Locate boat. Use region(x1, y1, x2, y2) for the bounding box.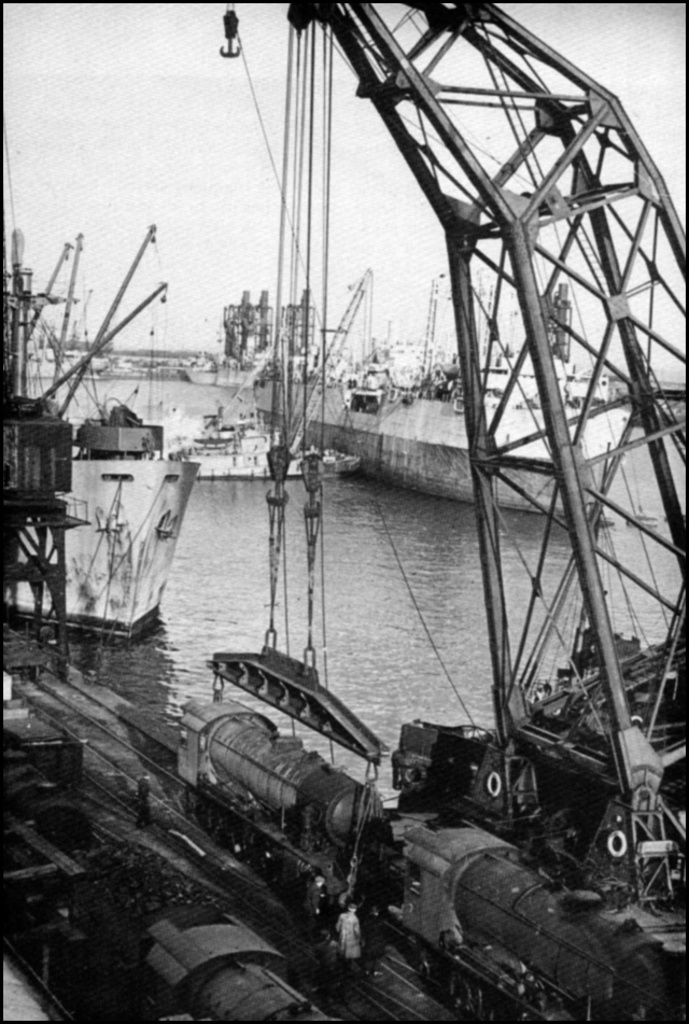
region(203, 254, 630, 519).
